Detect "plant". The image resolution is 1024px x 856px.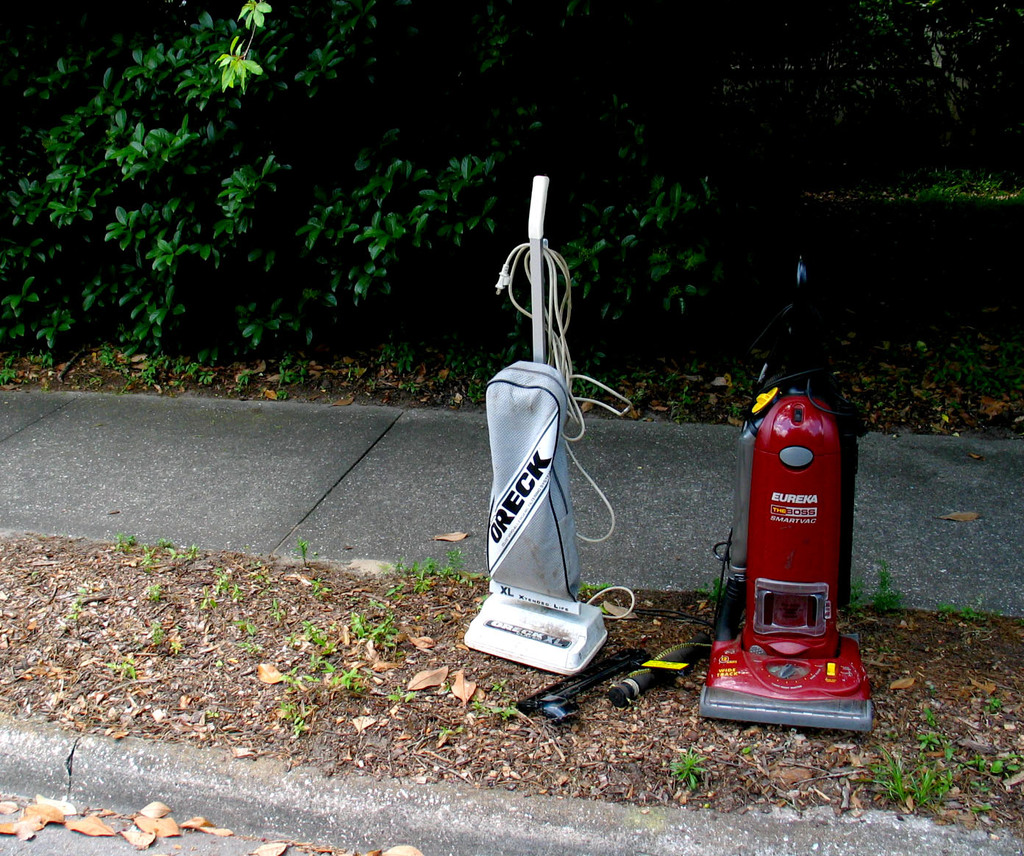
bbox=(430, 340, 513, 402).
